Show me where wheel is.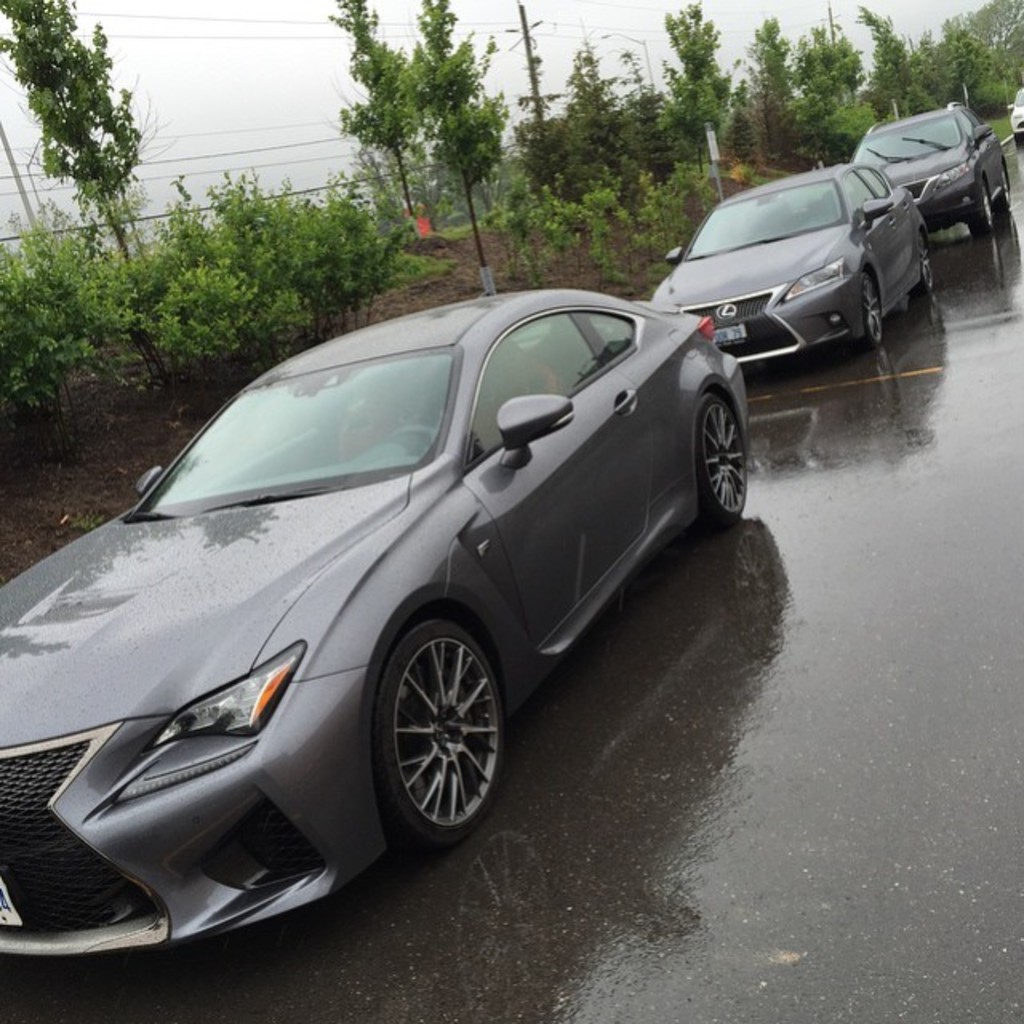
wheel is at <box>363,618,507,838</box>.
